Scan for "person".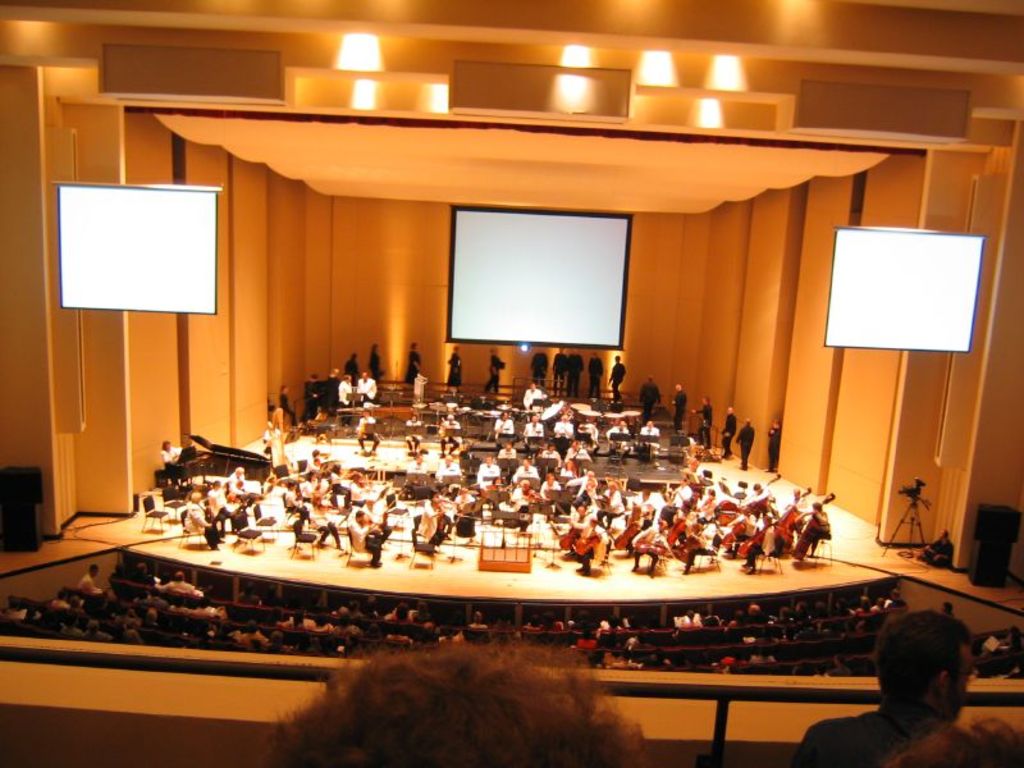
Scan result: <bbox>357, 367, 384, 408</bbox>.
